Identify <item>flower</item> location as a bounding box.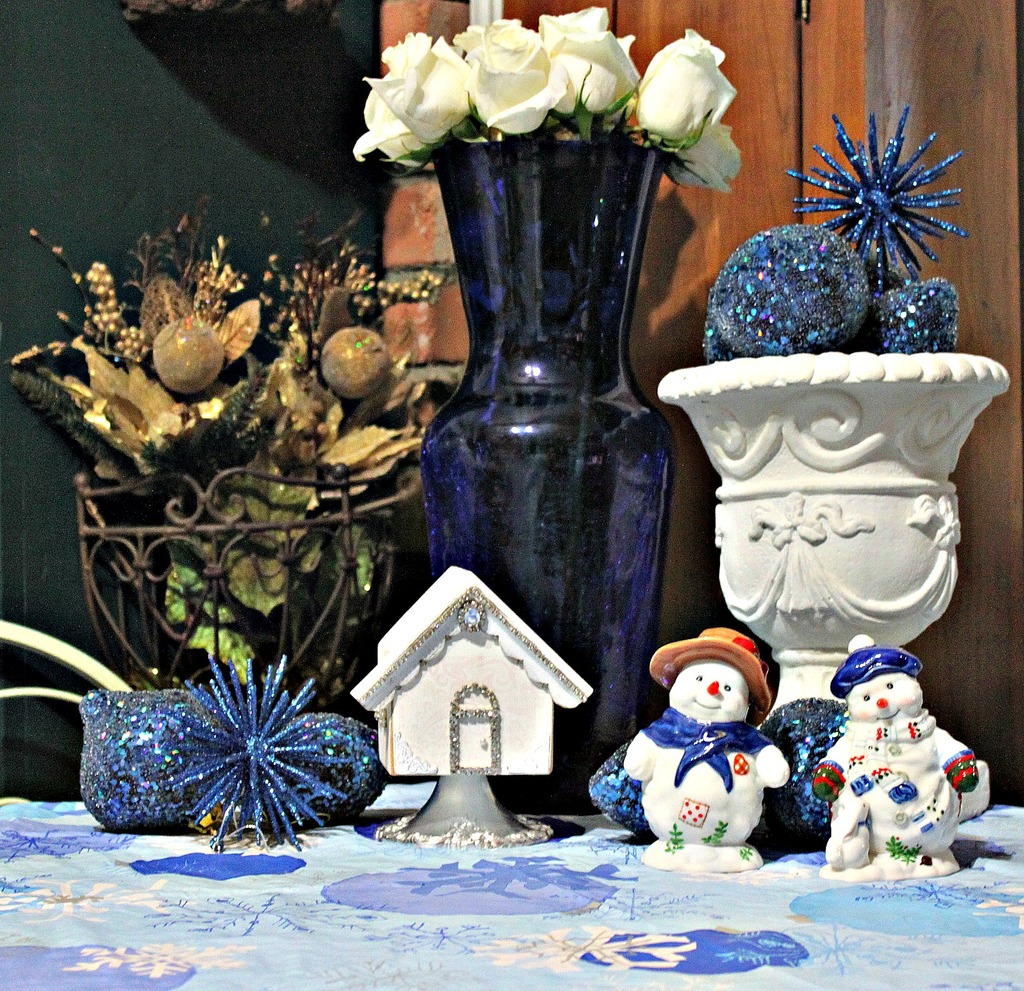
select_region(667, 127, 745, 189).
